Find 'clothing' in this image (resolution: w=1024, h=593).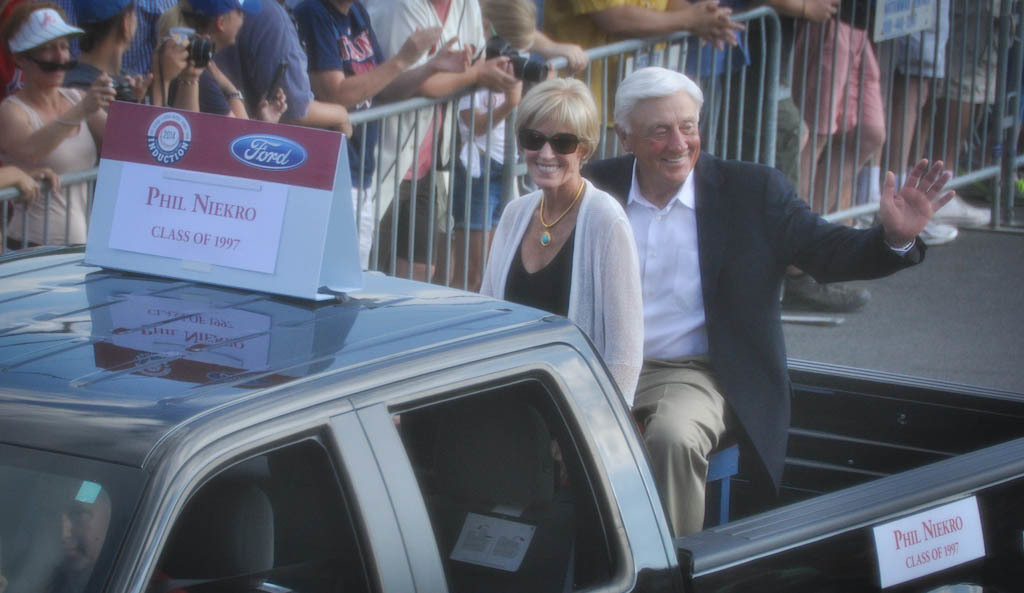
{"left": 568, "top": 160, "right": 923, "bottom": 557}.
